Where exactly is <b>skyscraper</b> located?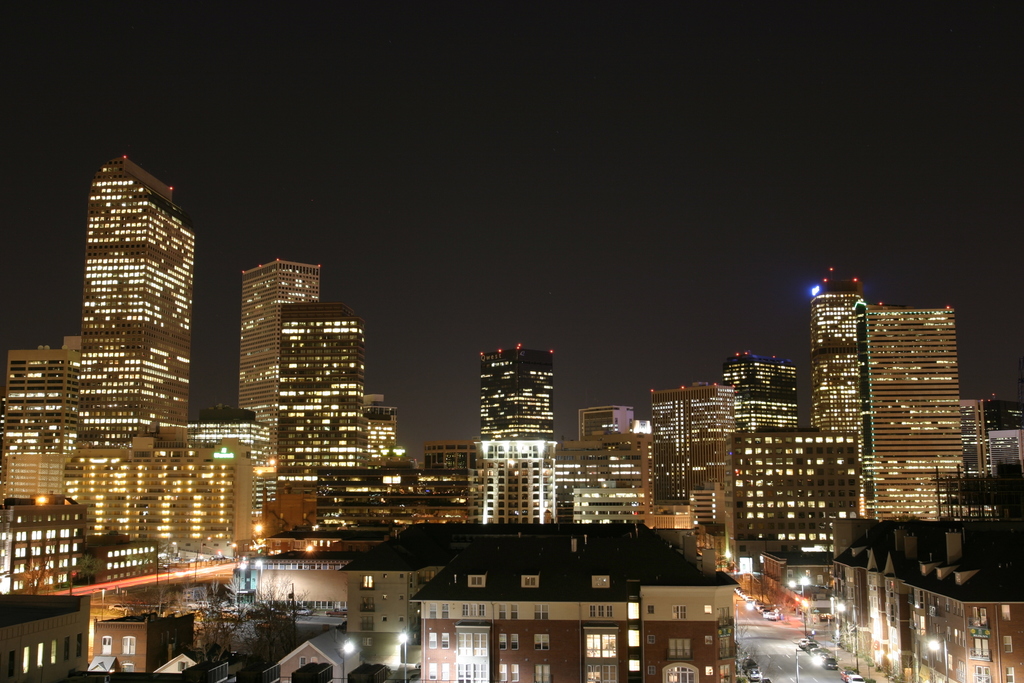
Its bounding box is left=79, top=603, right=209, bottom=678.
